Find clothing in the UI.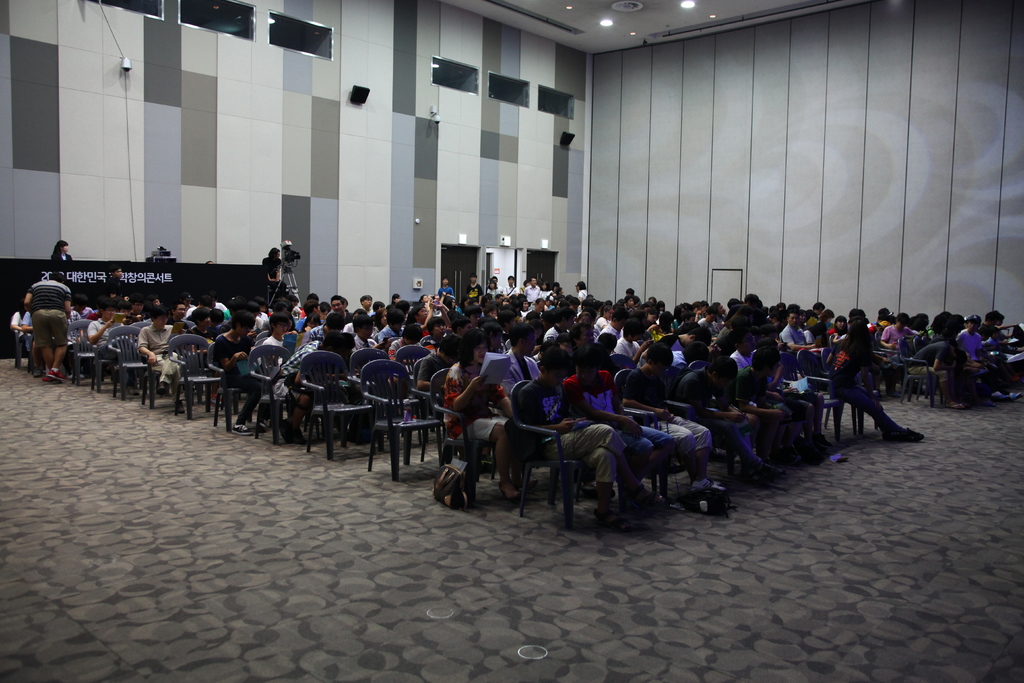
UI element at left=735, top=363, right=797, bottom=446.
